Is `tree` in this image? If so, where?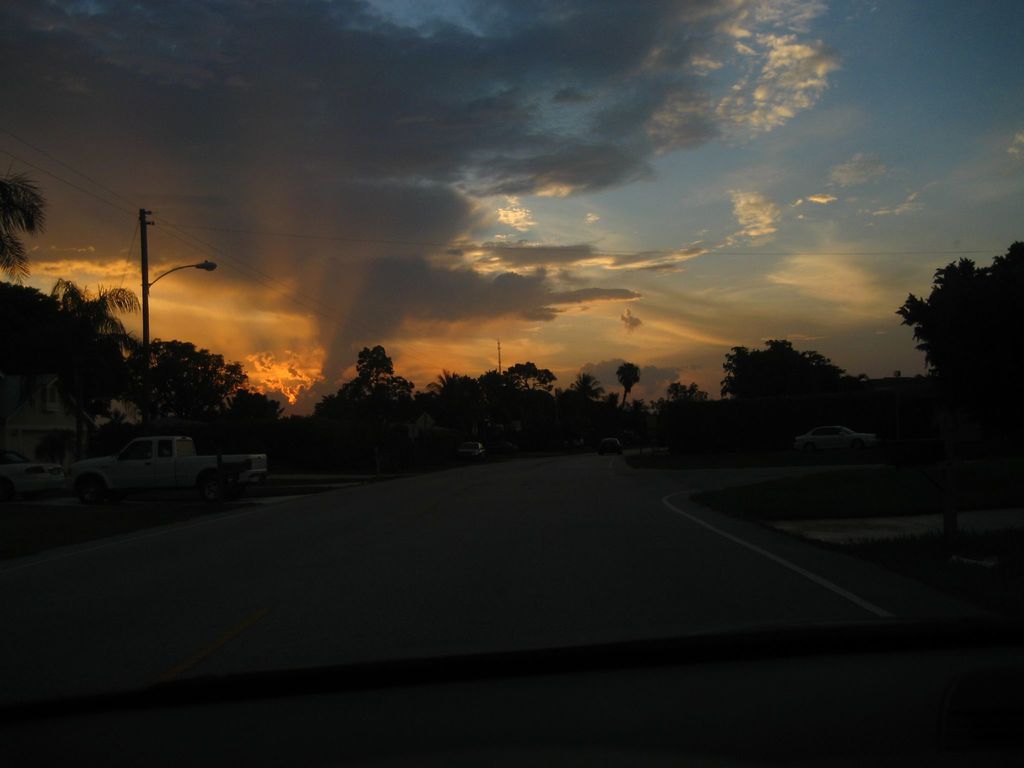
Yes, at [282, 342, 609, 471].
